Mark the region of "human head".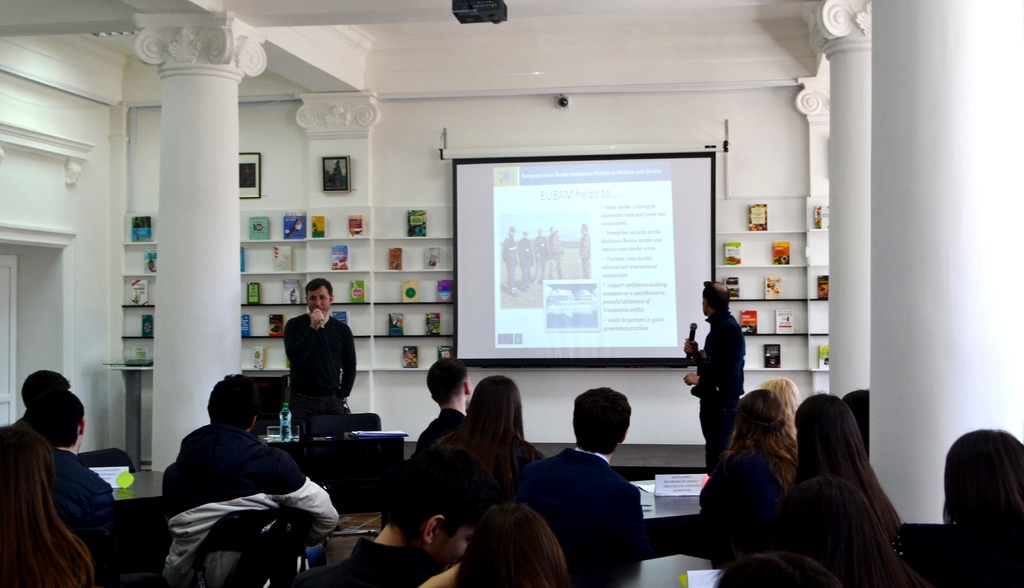
Region: (left=206, top=372, right=261, bottom=427).
